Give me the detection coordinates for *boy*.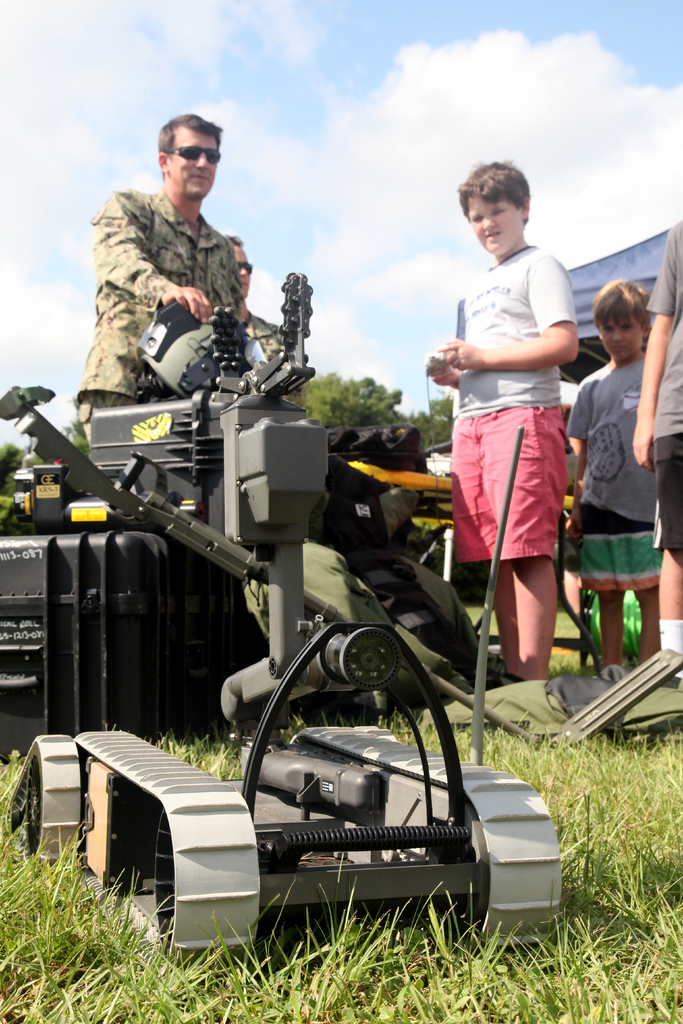
crop(425, 160, 611, 702).
